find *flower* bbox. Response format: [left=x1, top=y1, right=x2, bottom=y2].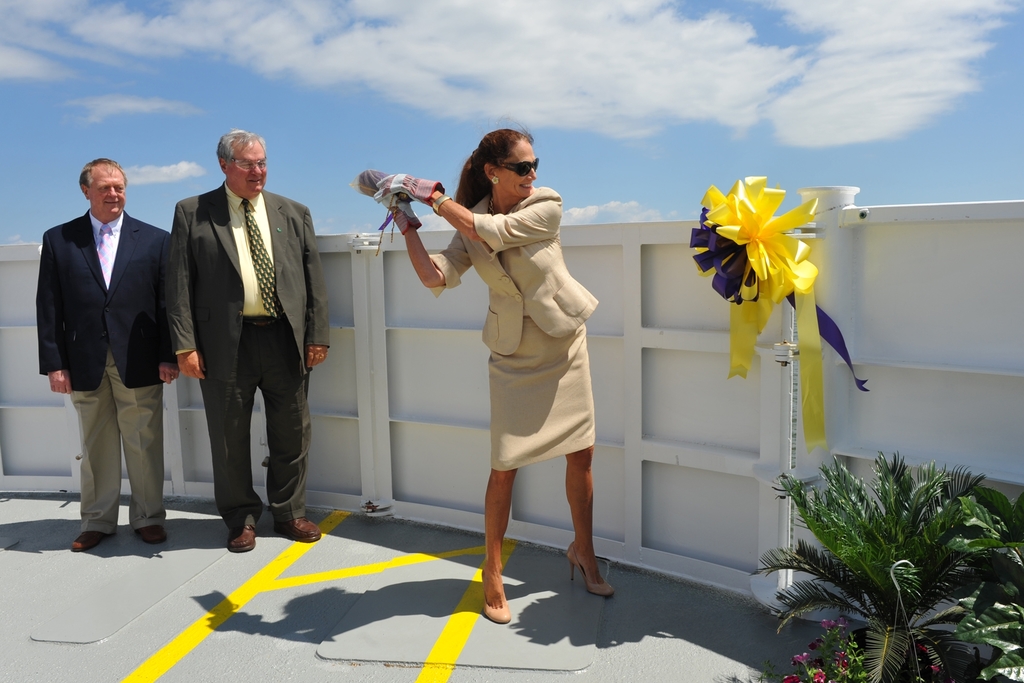
[left=811, top=670, right=827, bottom=682].
